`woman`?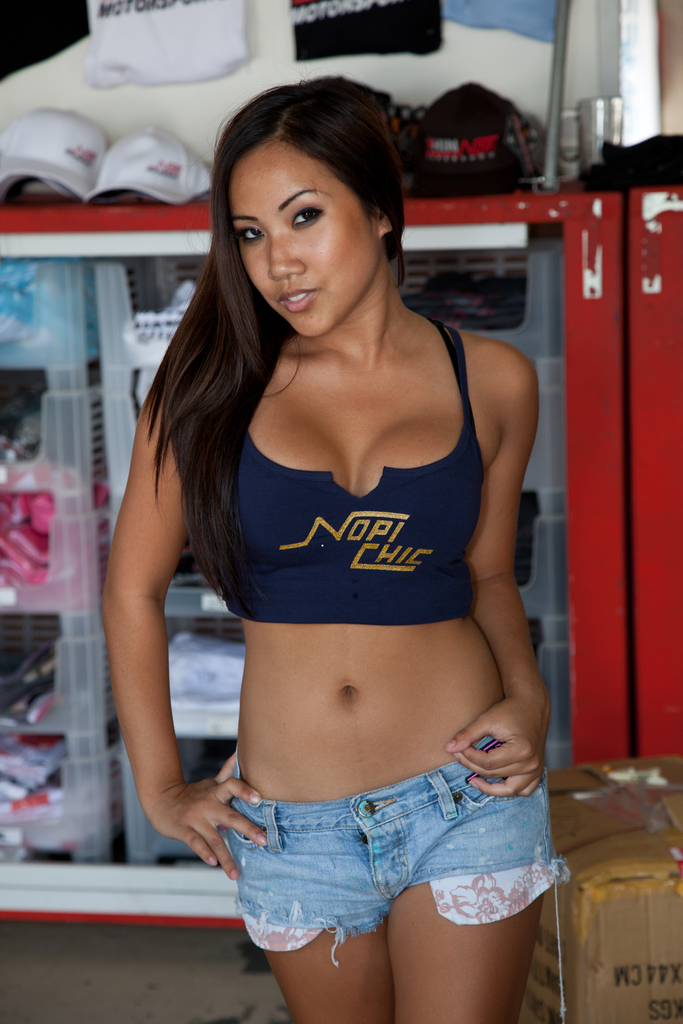
[x1=99, y1=80, x2=557, y2=1023]
